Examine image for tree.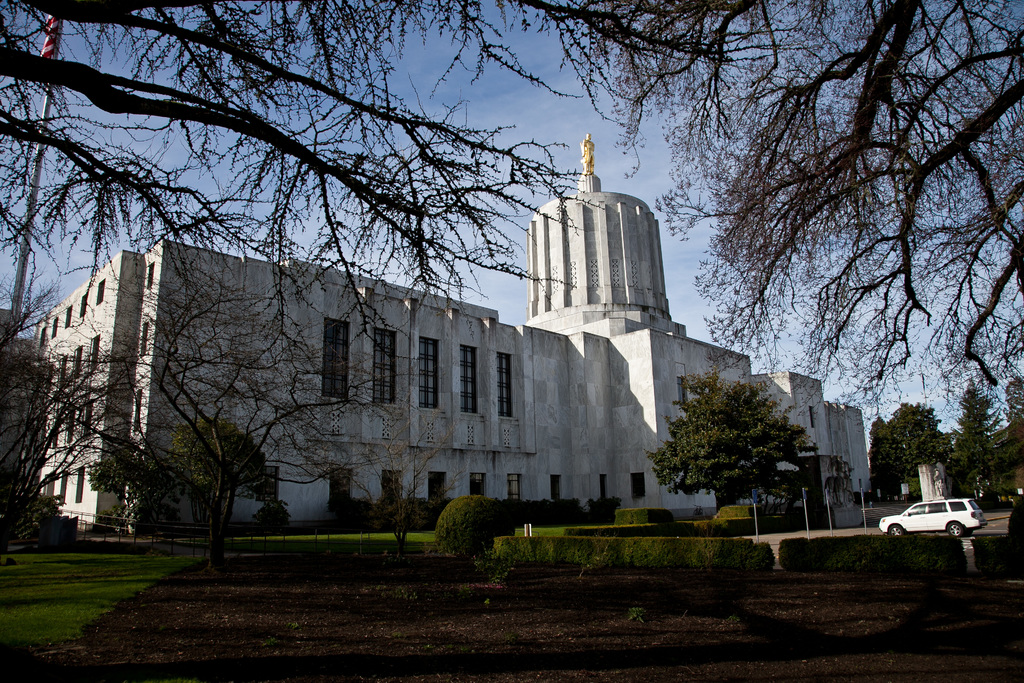
Examination result: (left=558, top=0, right=1023, bottom=423).
